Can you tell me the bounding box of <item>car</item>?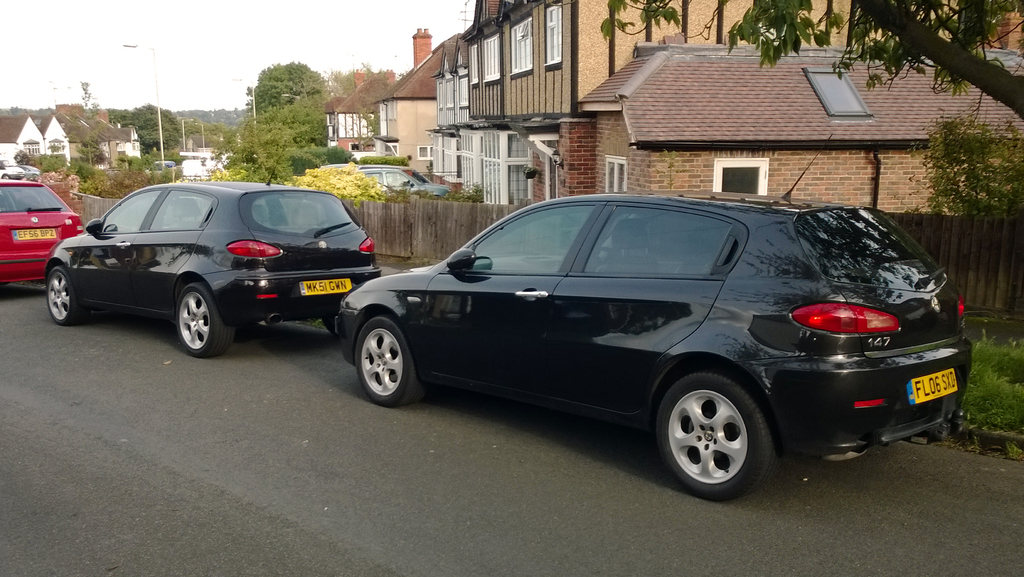
x1=0, y1=178, x2=84, y2=286.
